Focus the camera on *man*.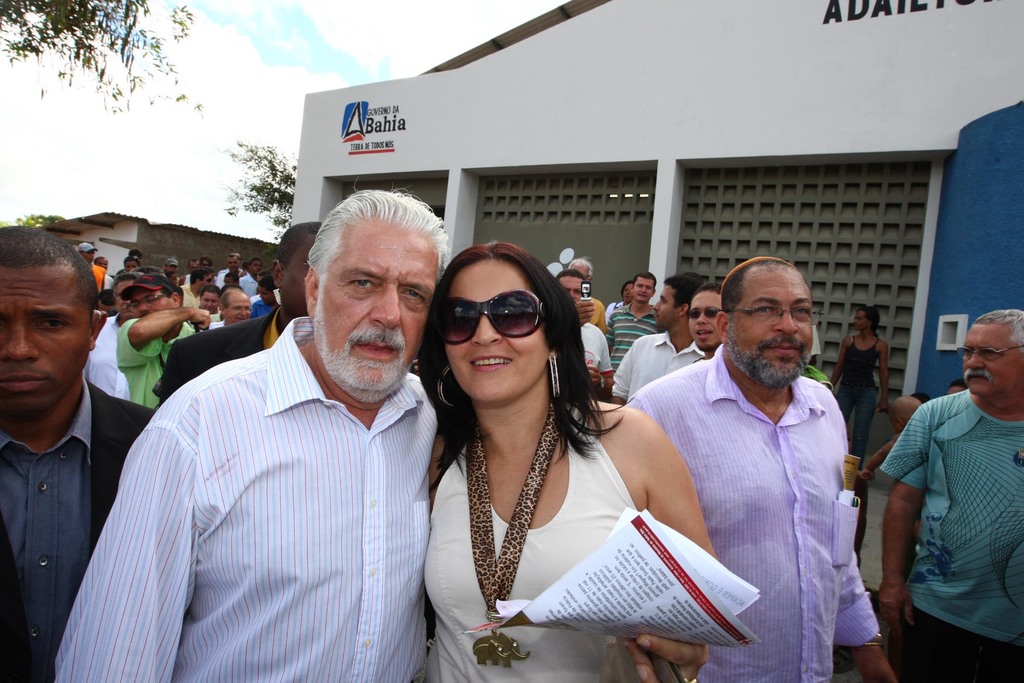
Focus region: bbox=(883, 309, 1023, 682).
